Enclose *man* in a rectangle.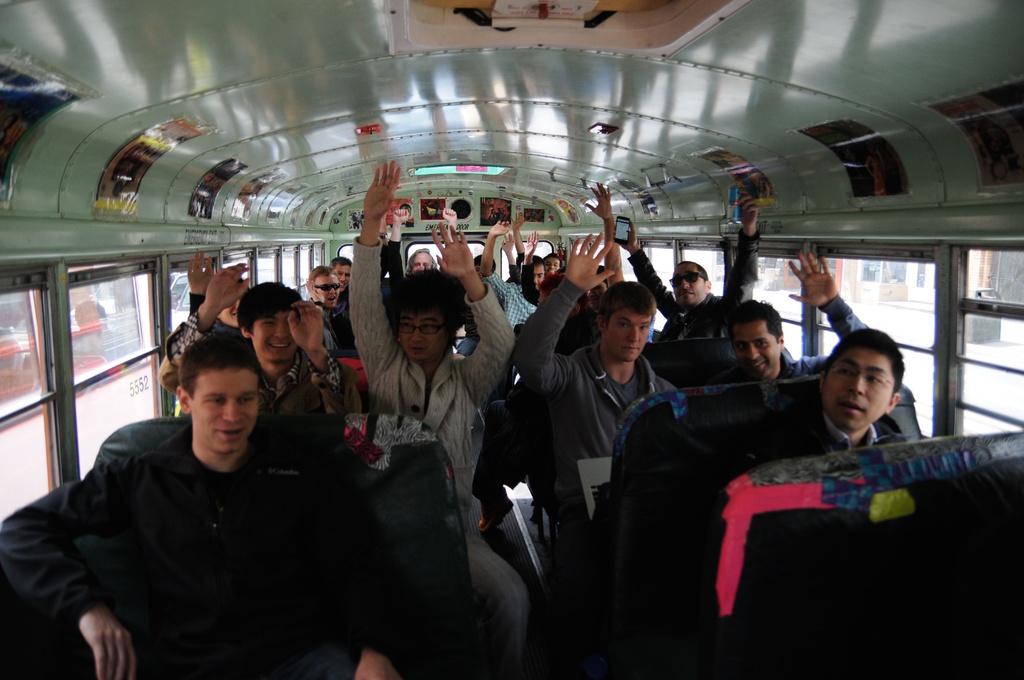
{"left": 0, "top": 332, "right": 402, "bottom": 679}.
